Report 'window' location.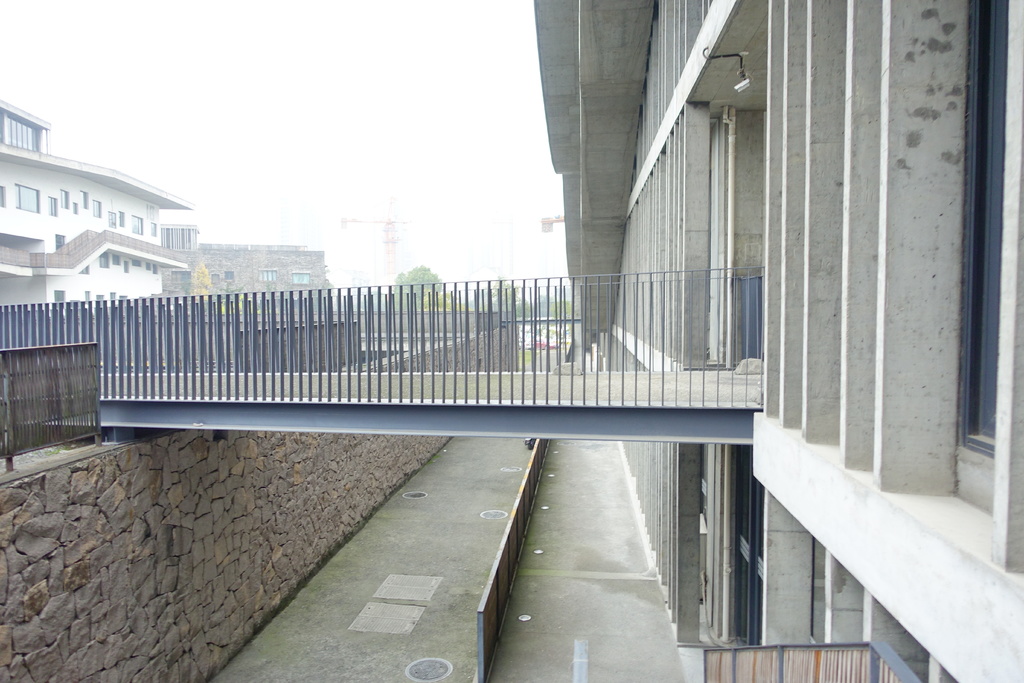
Report: [294,270,318,284].
